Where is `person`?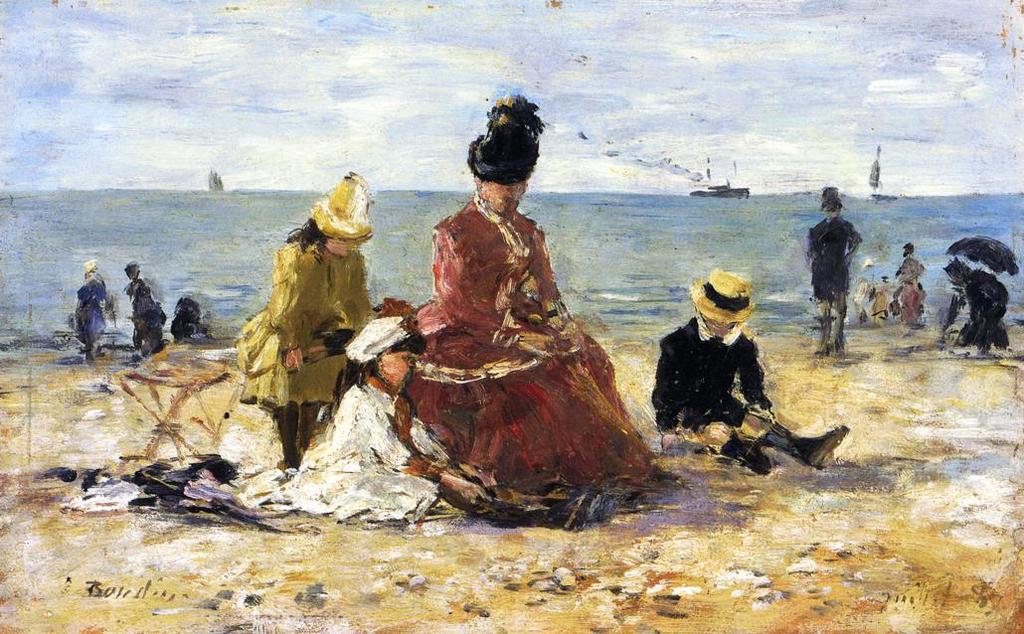
411 92 615 530.
